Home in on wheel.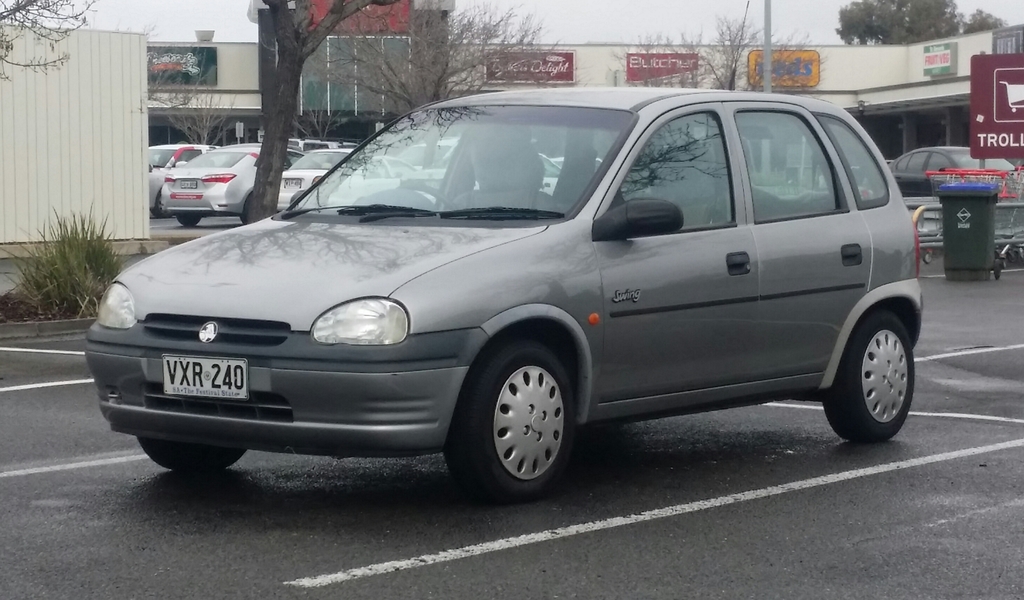
Homed in at [924,251,933,264].
